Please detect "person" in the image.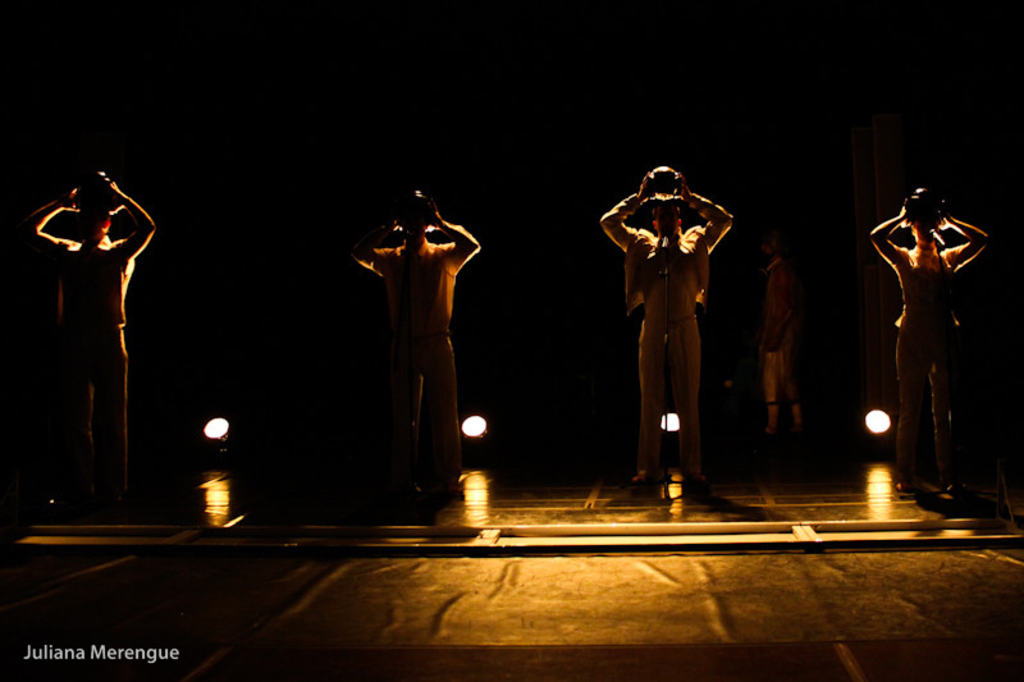
[left=759, top=233, right=806, bottom=444].
